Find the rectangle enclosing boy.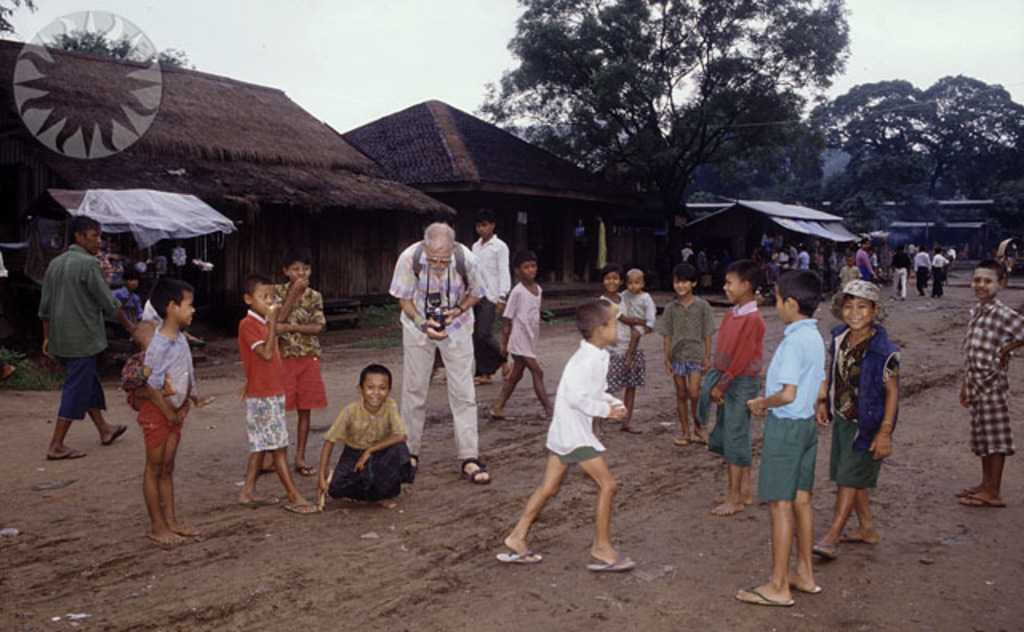
rect(662, 264, 717, 448).
